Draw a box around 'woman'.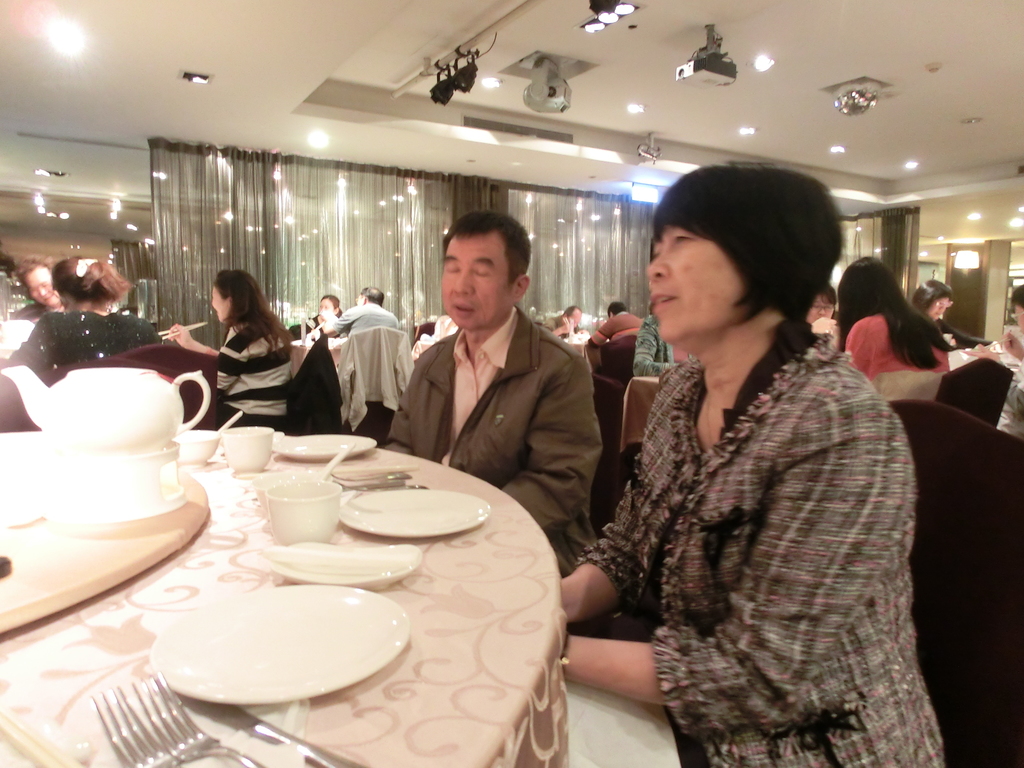
crop(177, 273, 312, 435).
